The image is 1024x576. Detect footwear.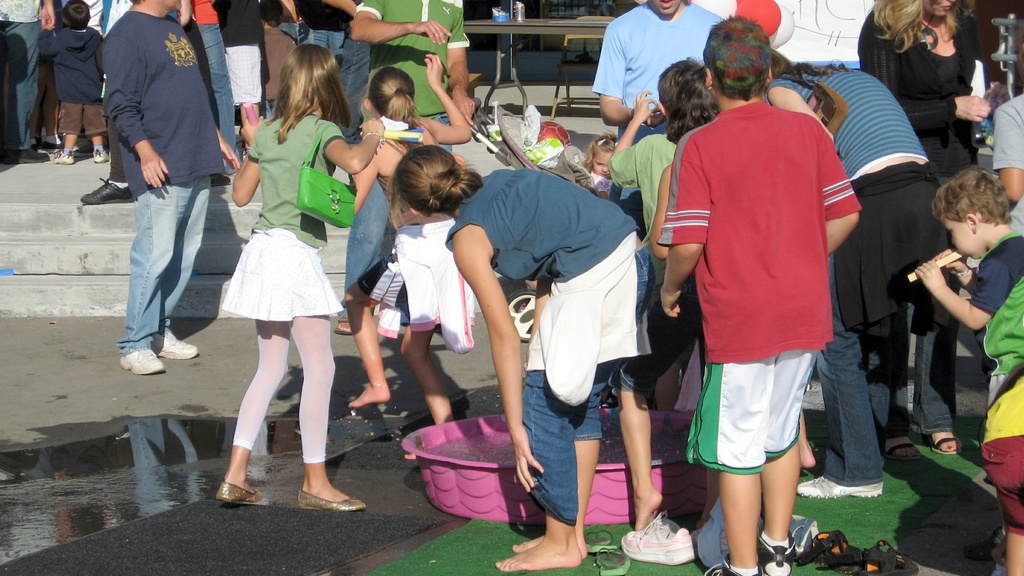
Detection: (x1=765, y1=550, x2=793, y2=575).
